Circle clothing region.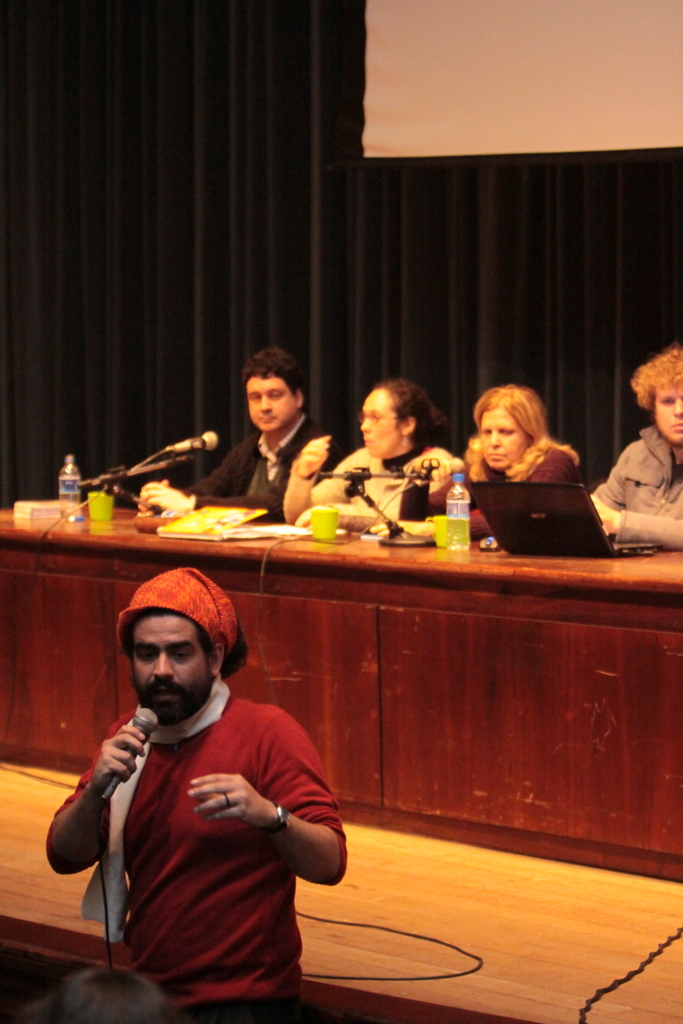
Region: box(62, 631, 336, 1000).
